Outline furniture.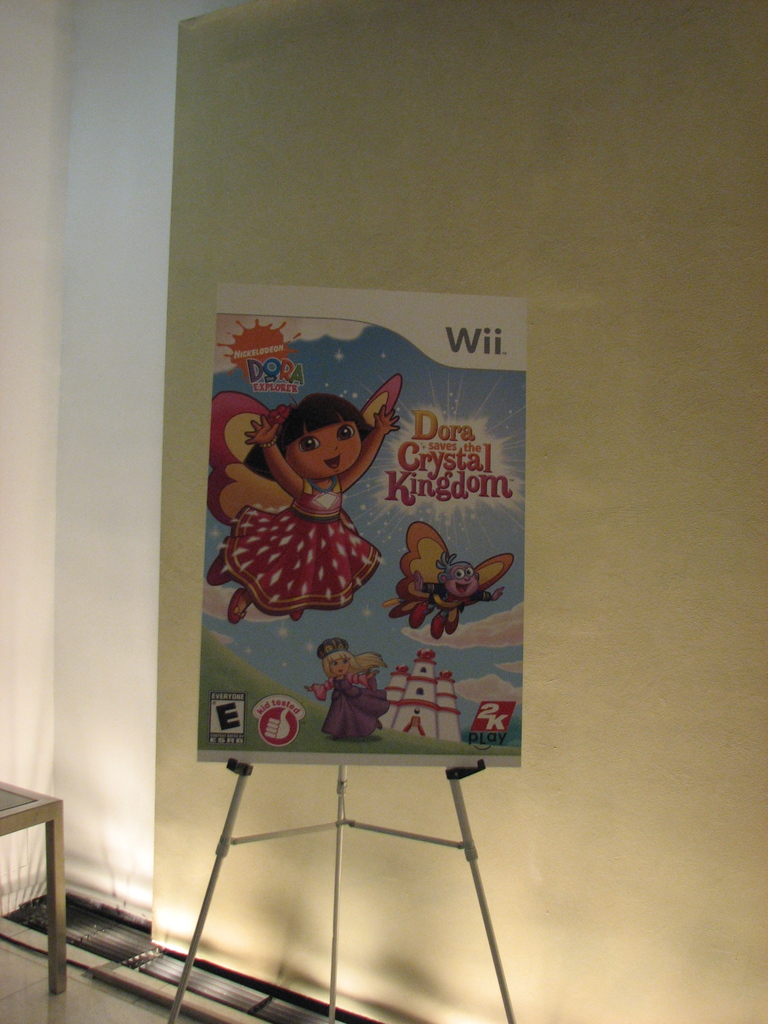
Outline: Rect(168, 758, 509, 1023).
